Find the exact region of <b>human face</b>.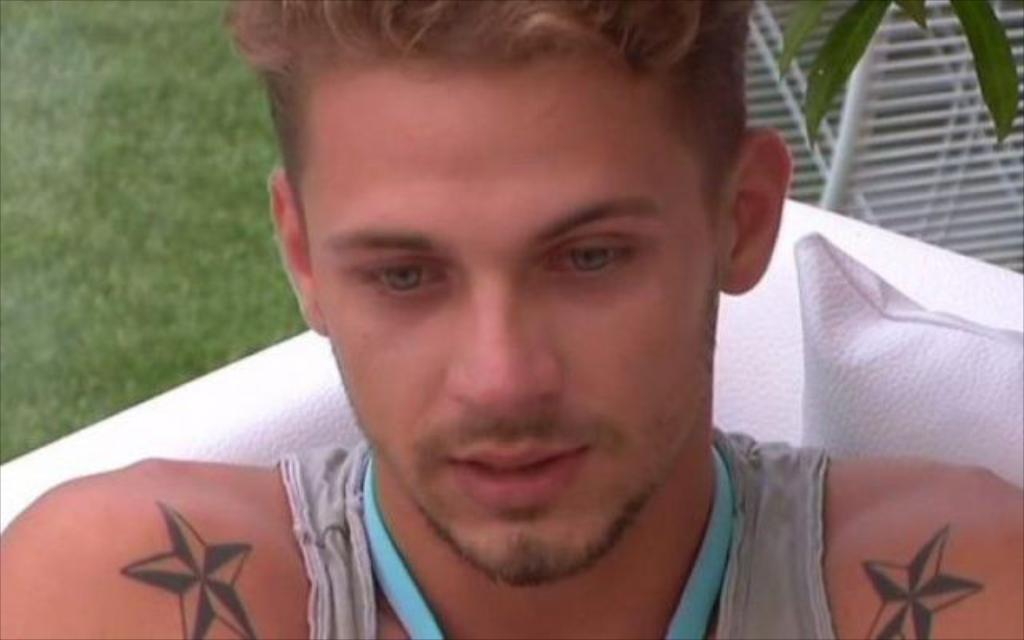
Exact region: box=[301, 78, 723, 579].
